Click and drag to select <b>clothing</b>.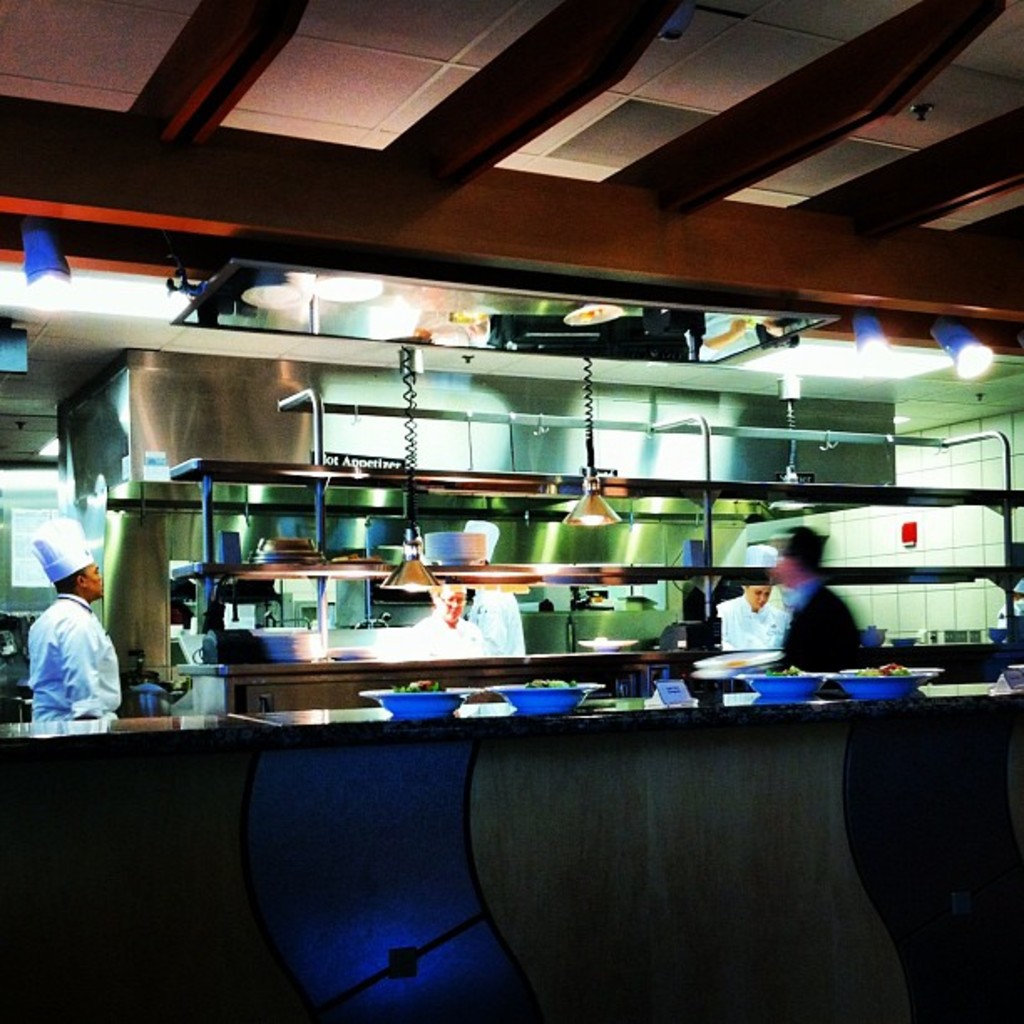
Selection: locate(780, 579, 855, 673).
